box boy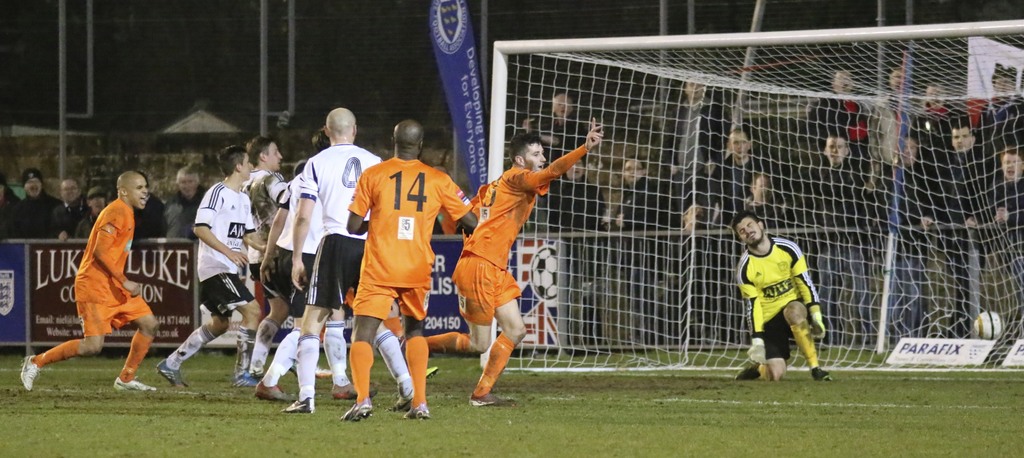
bbox=[16, 164, 163, 398]
